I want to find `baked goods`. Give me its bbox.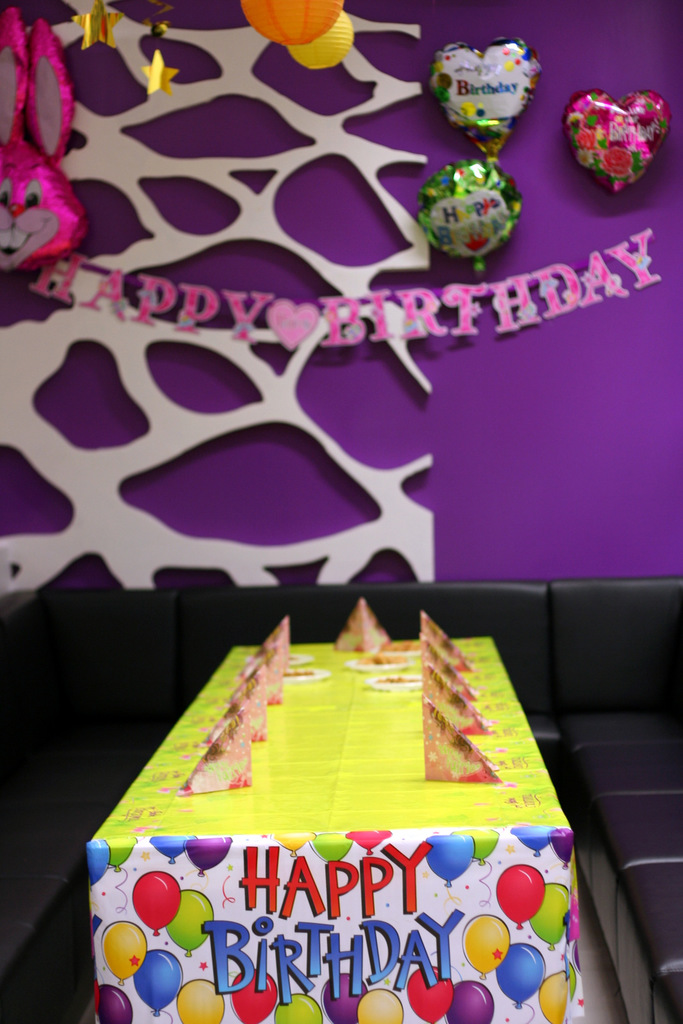
<region>421, 609, 474, 671</region>.
